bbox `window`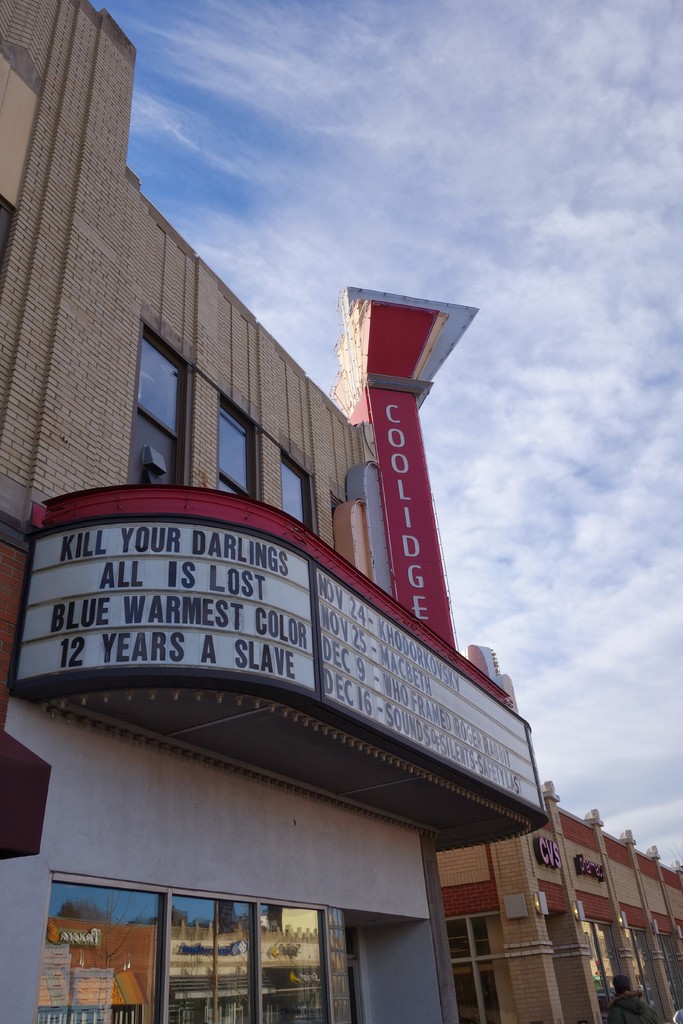
{"x1": 259, "y1": 904, "x2": 333, "y2": 1023}
